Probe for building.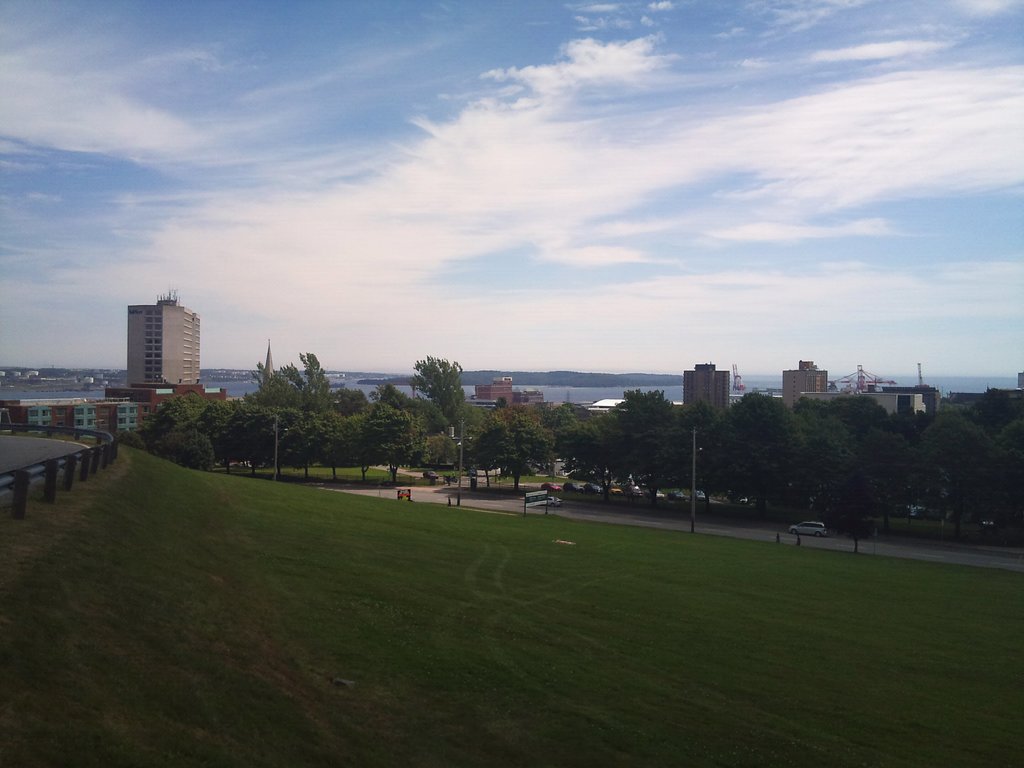
Probe result: select_region(684, 365, 728, 408).
